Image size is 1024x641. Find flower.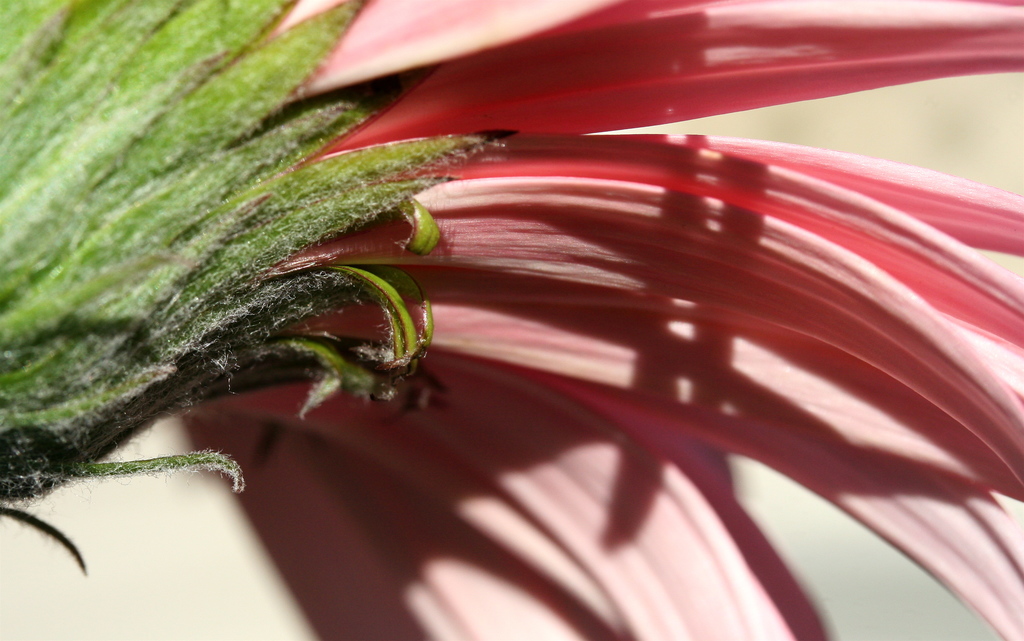
left=79, top=4, right=1017, bottom=587.
